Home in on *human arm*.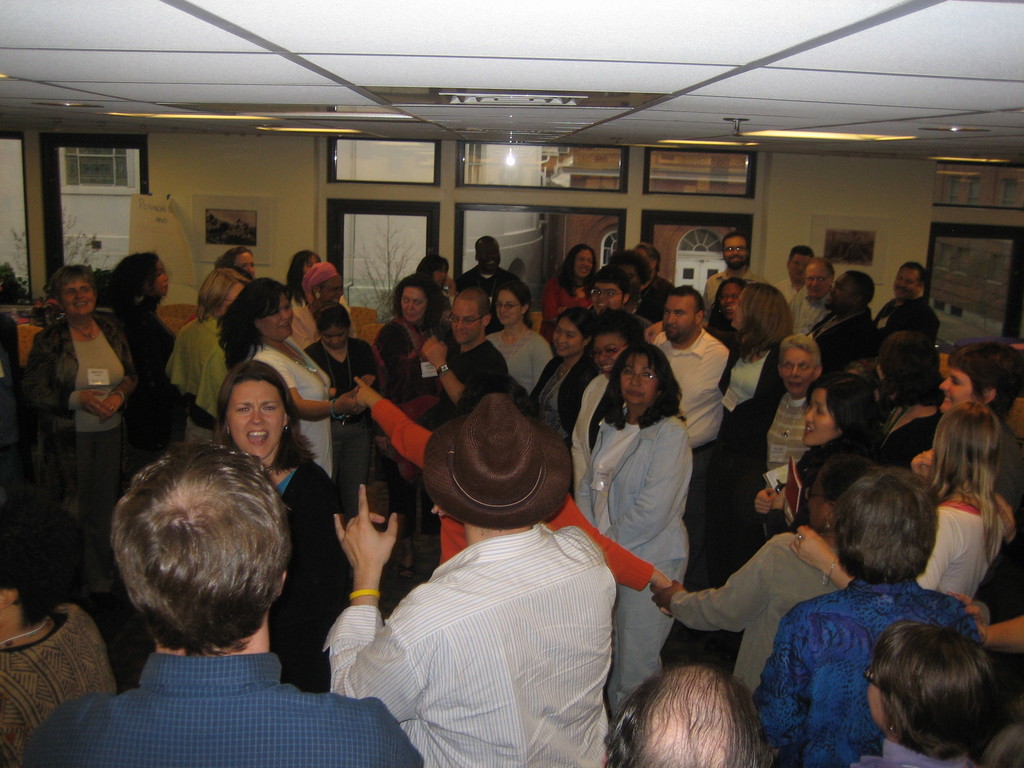
Homed in at locate(564, 497, 668, 611).
